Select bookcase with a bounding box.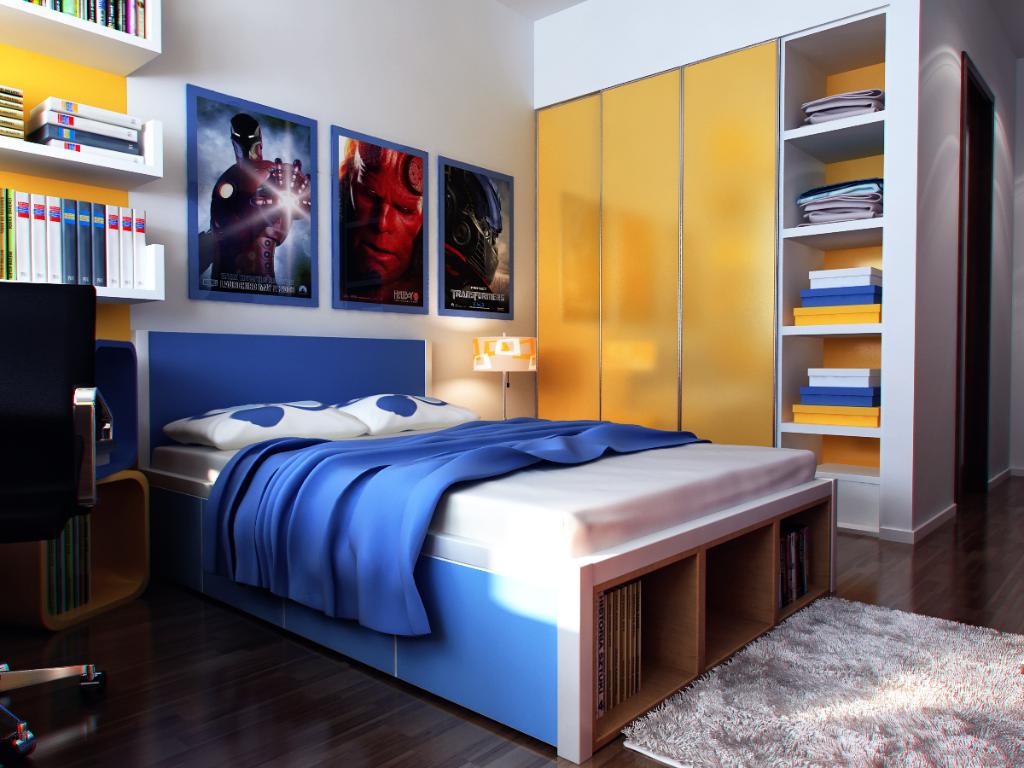
0/0/162/76.
